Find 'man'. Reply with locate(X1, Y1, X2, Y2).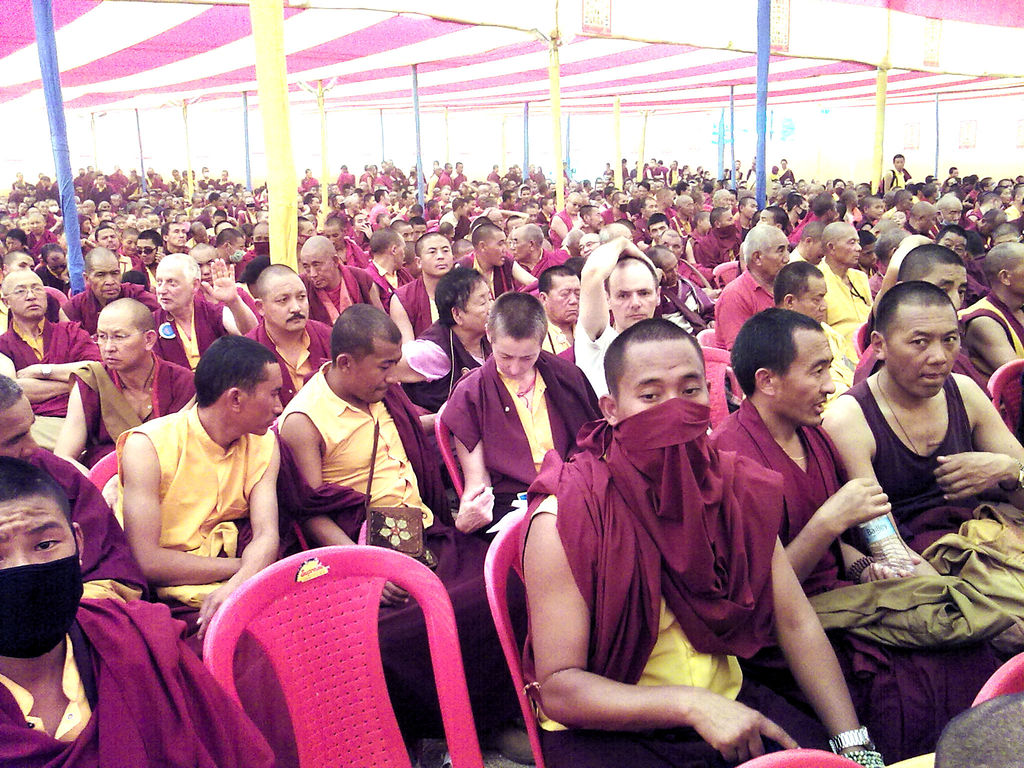
locate(0, 266, 95, 451).
